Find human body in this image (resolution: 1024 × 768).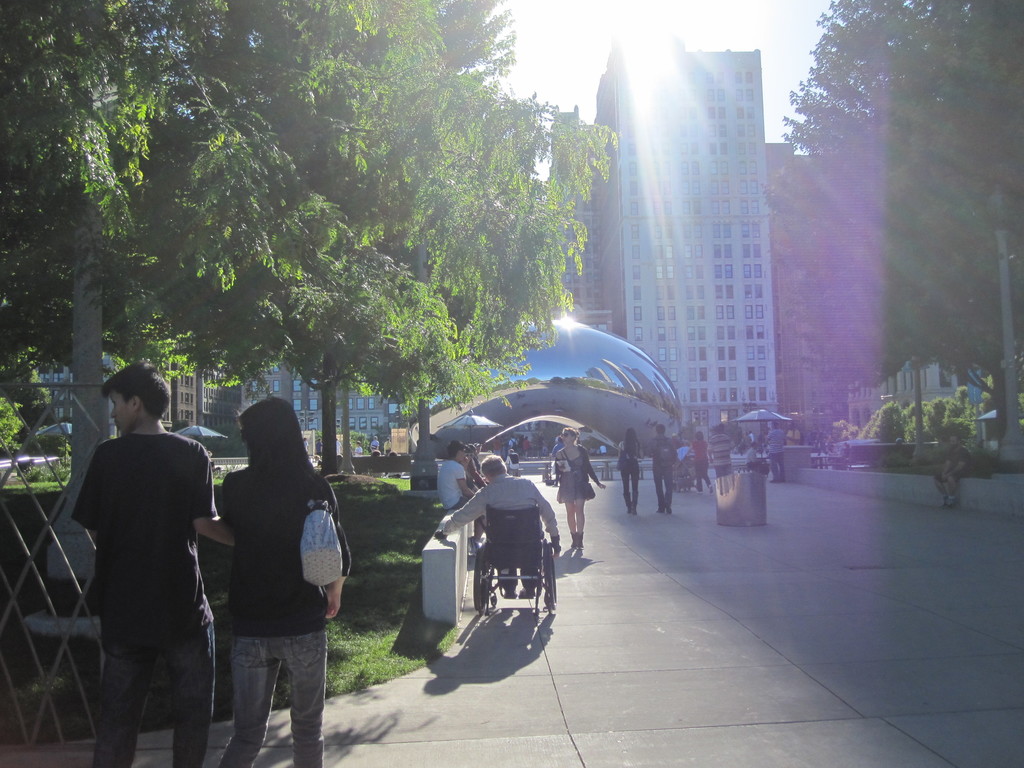
detection(61, 348, 202, 728).
